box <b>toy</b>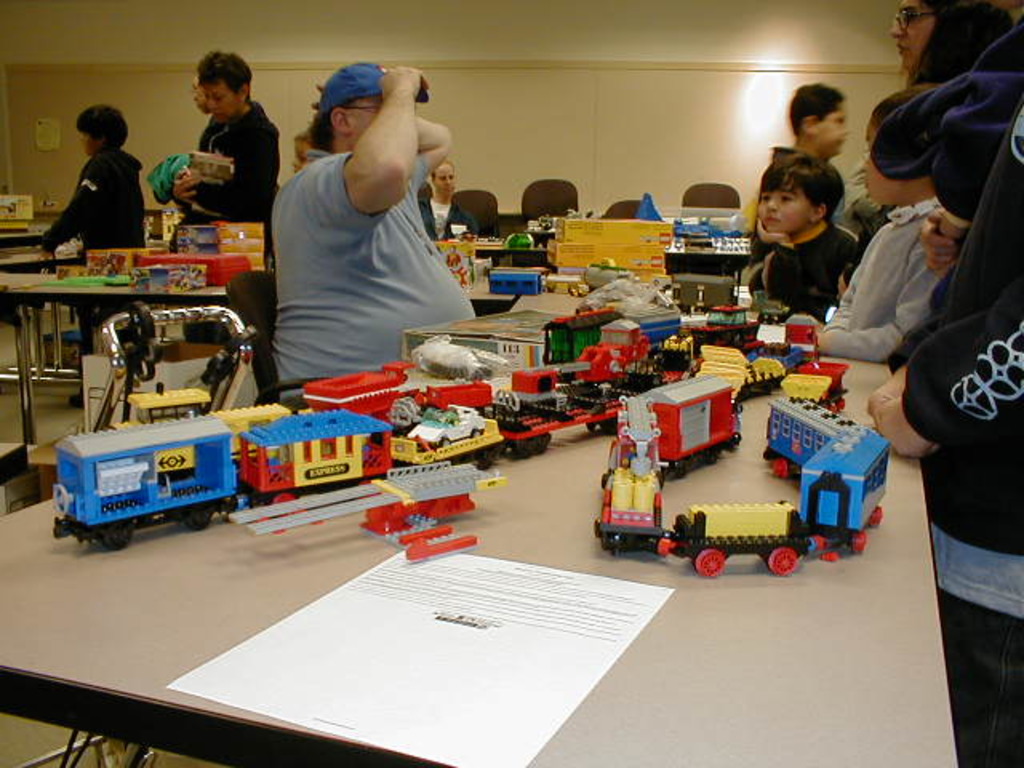
486 262 616 306
